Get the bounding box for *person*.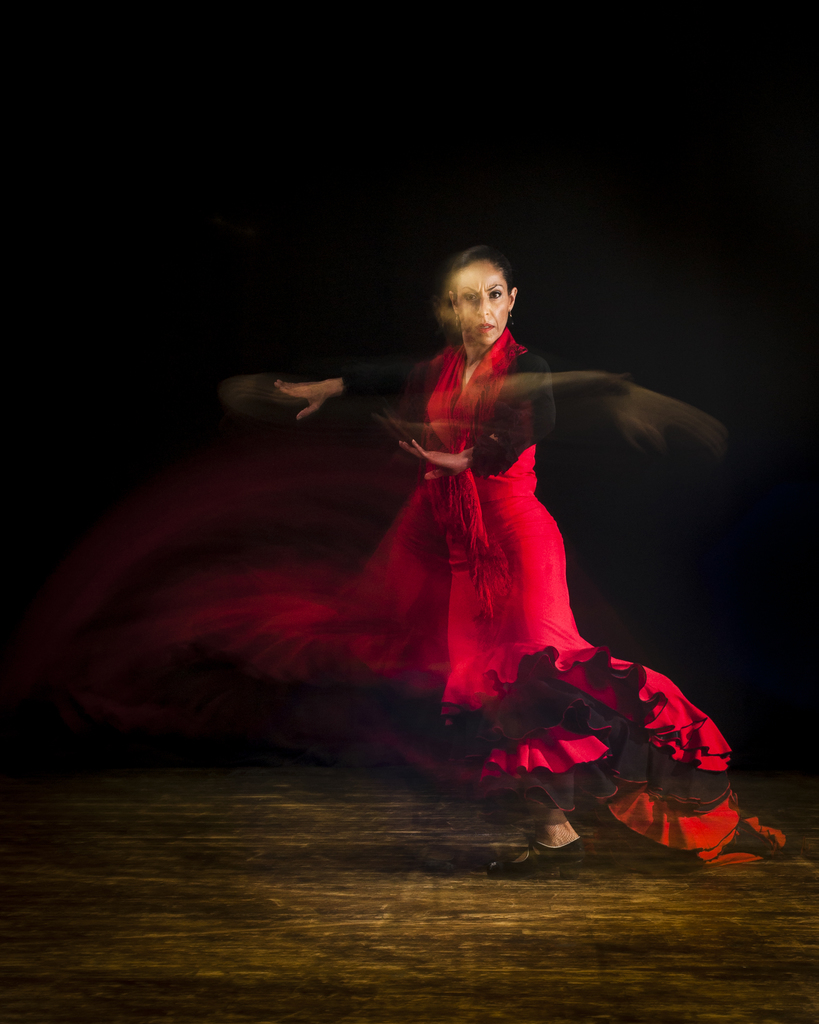
263,243,676,858.
